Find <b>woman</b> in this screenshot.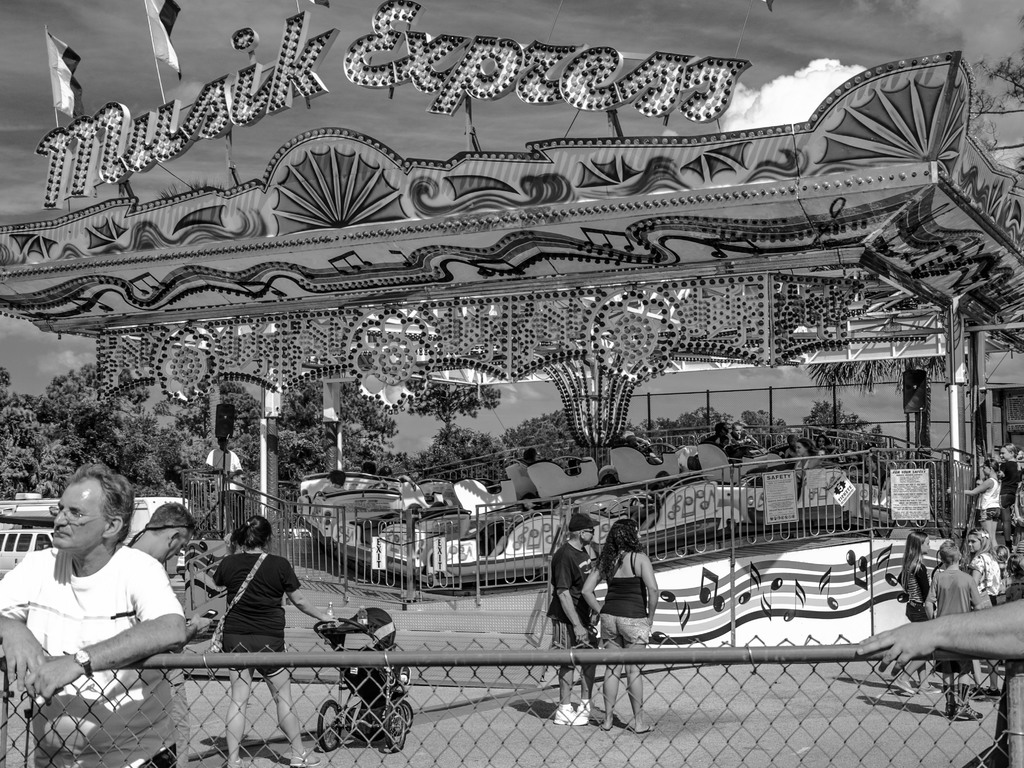
The bounding box for <b>woman</b> is (left=956, top=449, right=999, bottom=556).
